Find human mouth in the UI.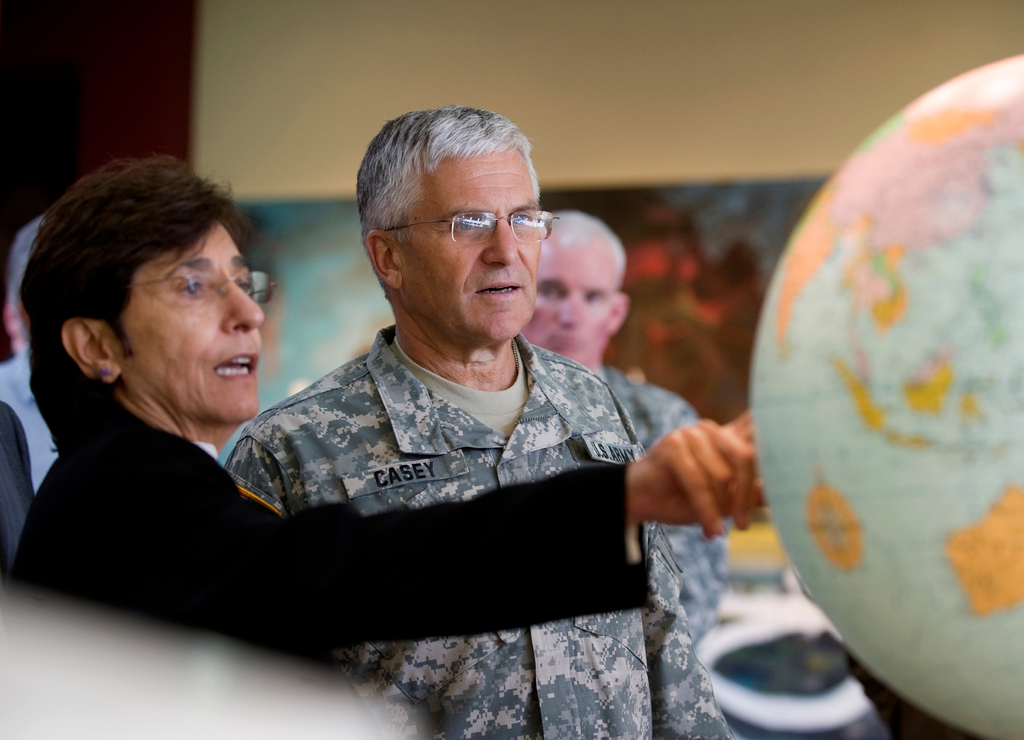
UI element at bbox=[554, 331, 585, 343].
